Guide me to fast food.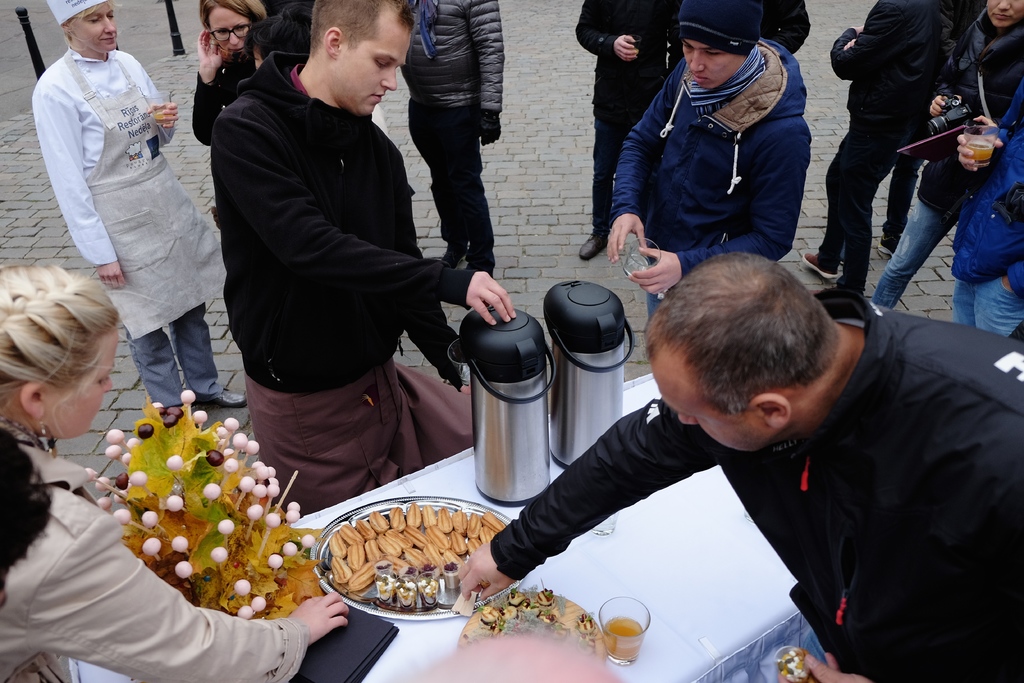
Guidance: box=[330, 528, 346, 558].
